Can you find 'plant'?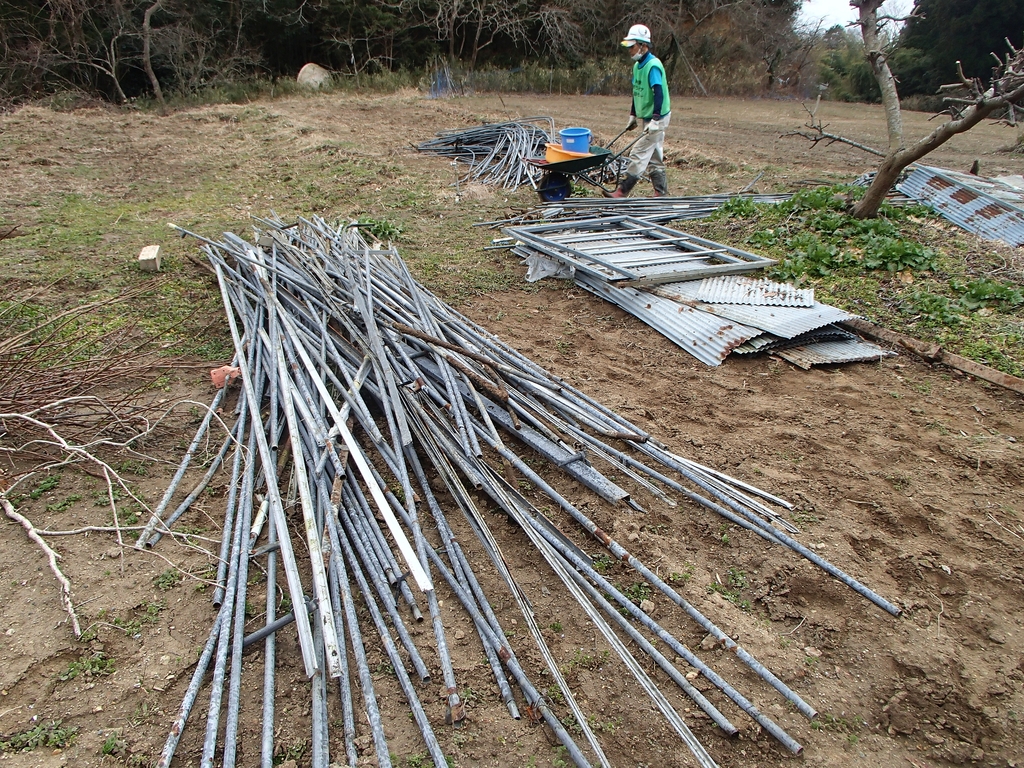
Yes, bounding box: locate(353, 207, 415, 257).
